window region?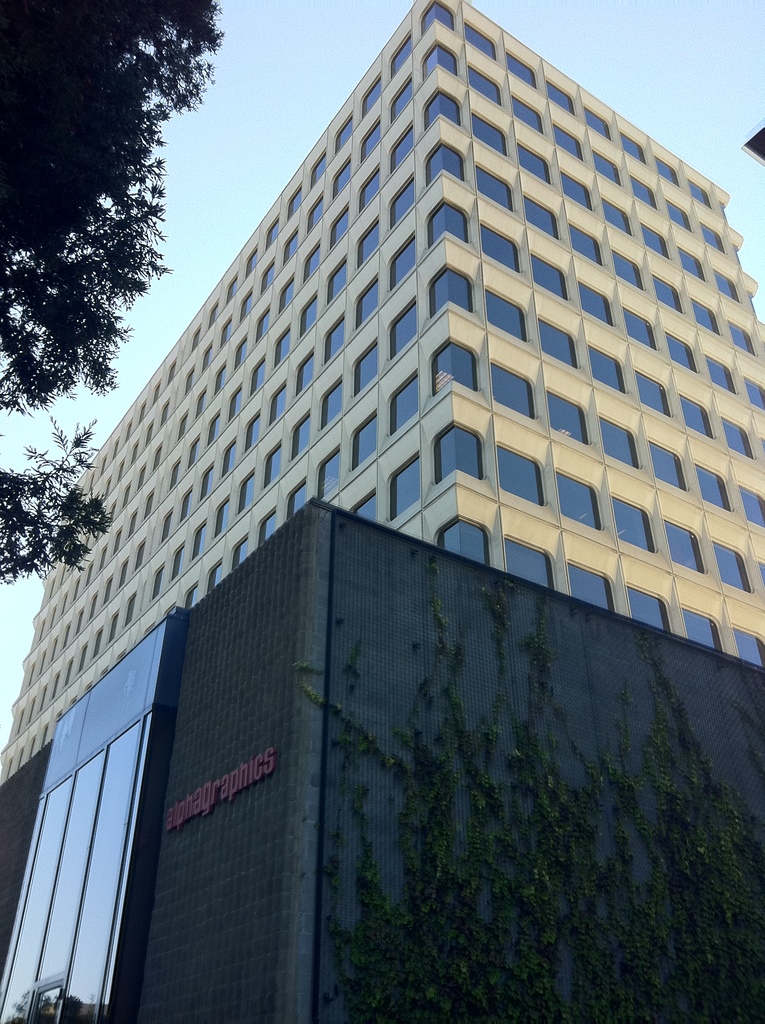
245/404/264/452
